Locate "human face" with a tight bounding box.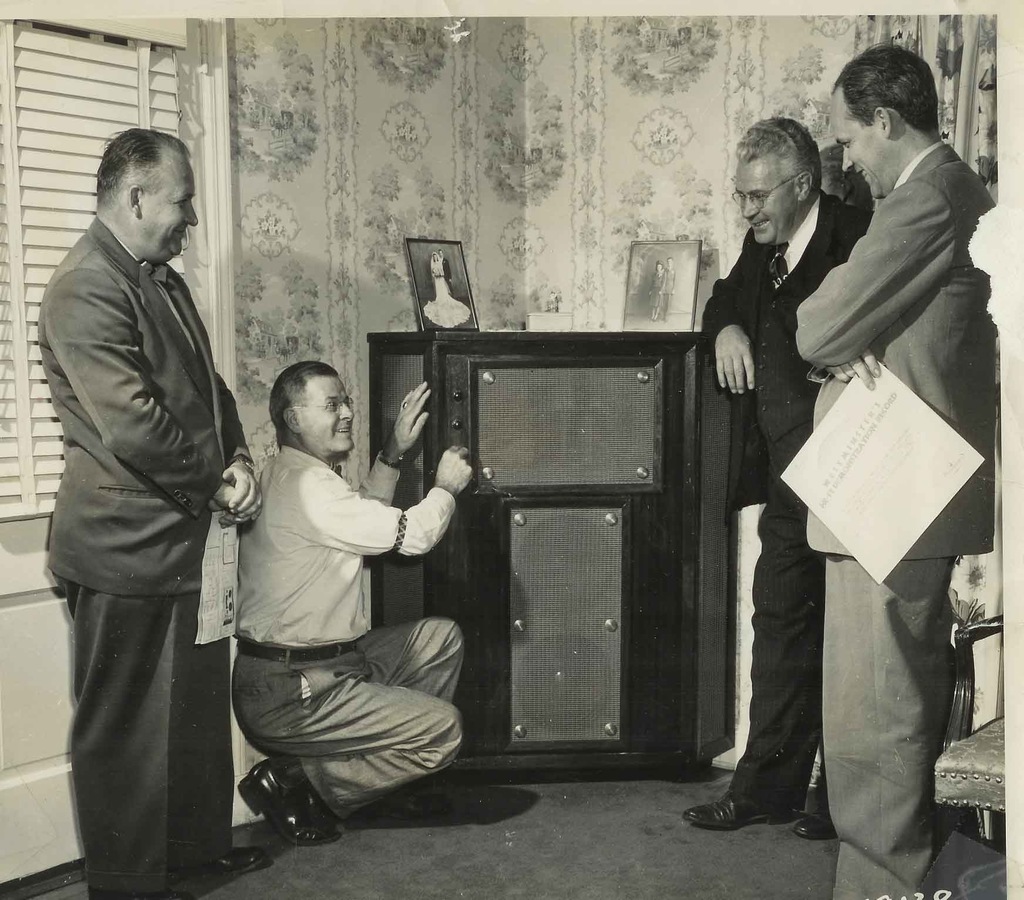
locate(736, 154, 798, 250).
